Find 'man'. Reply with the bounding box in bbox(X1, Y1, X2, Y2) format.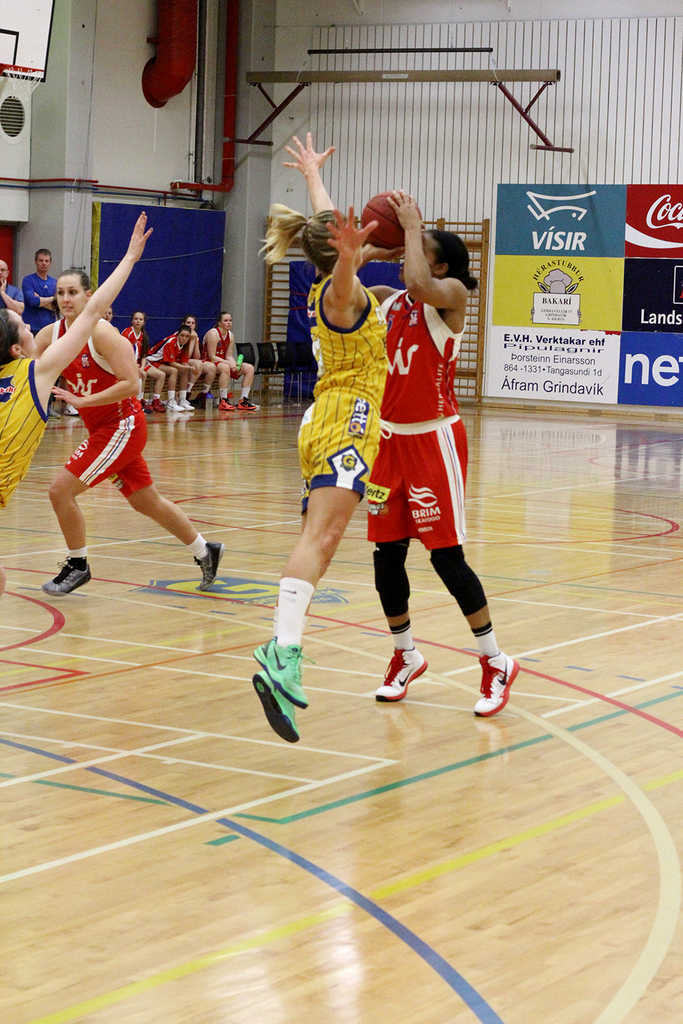
bbox(20, 243, 70, 335).
